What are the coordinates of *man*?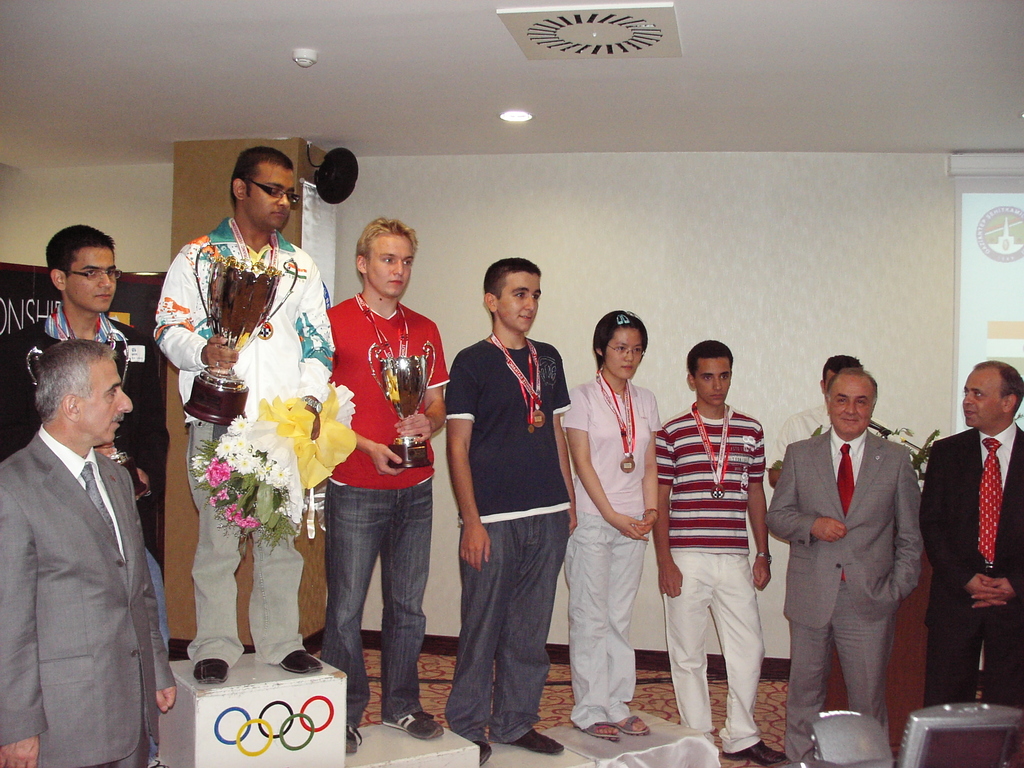
left=148, top=144, right=341, bottom=691.
